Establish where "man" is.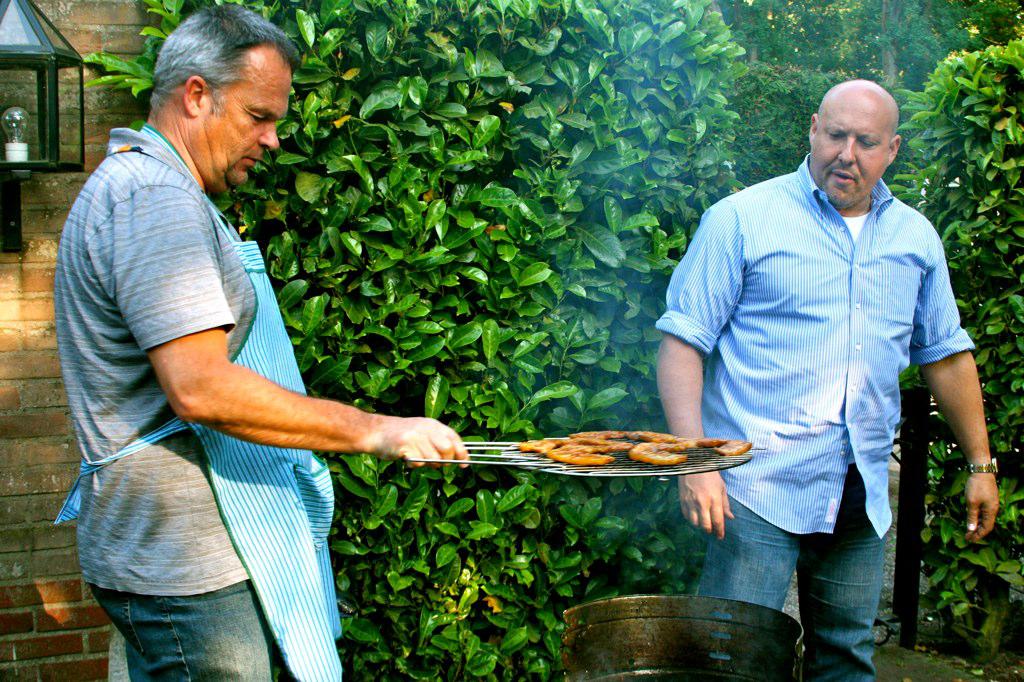
Established at (47, 3, 348, 681).
